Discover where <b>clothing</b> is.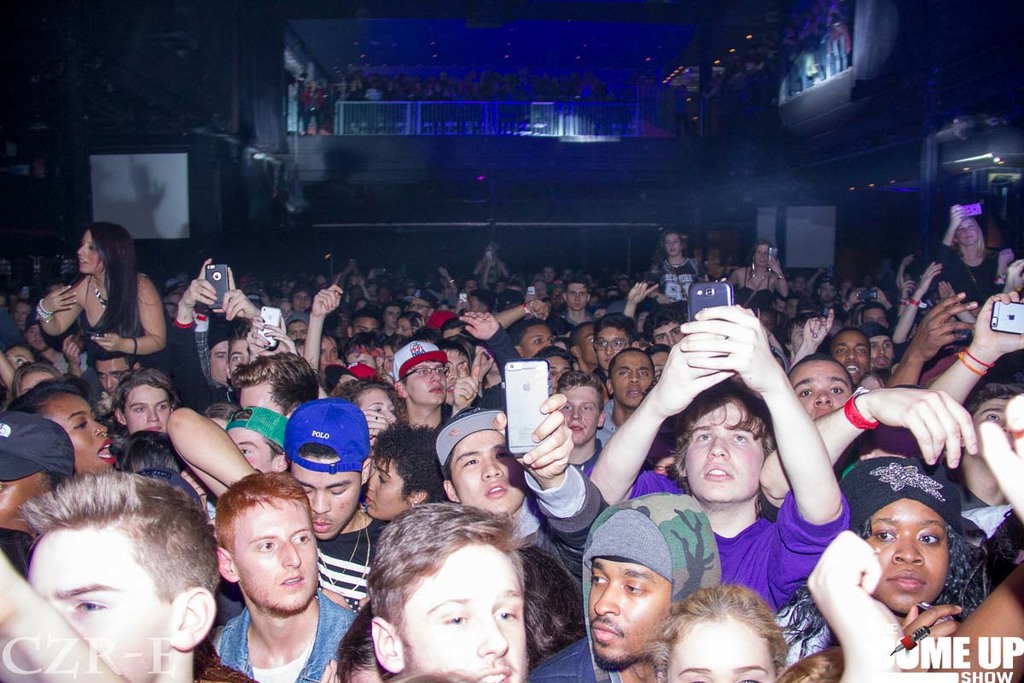
Discovered at 503,455,603,619.
